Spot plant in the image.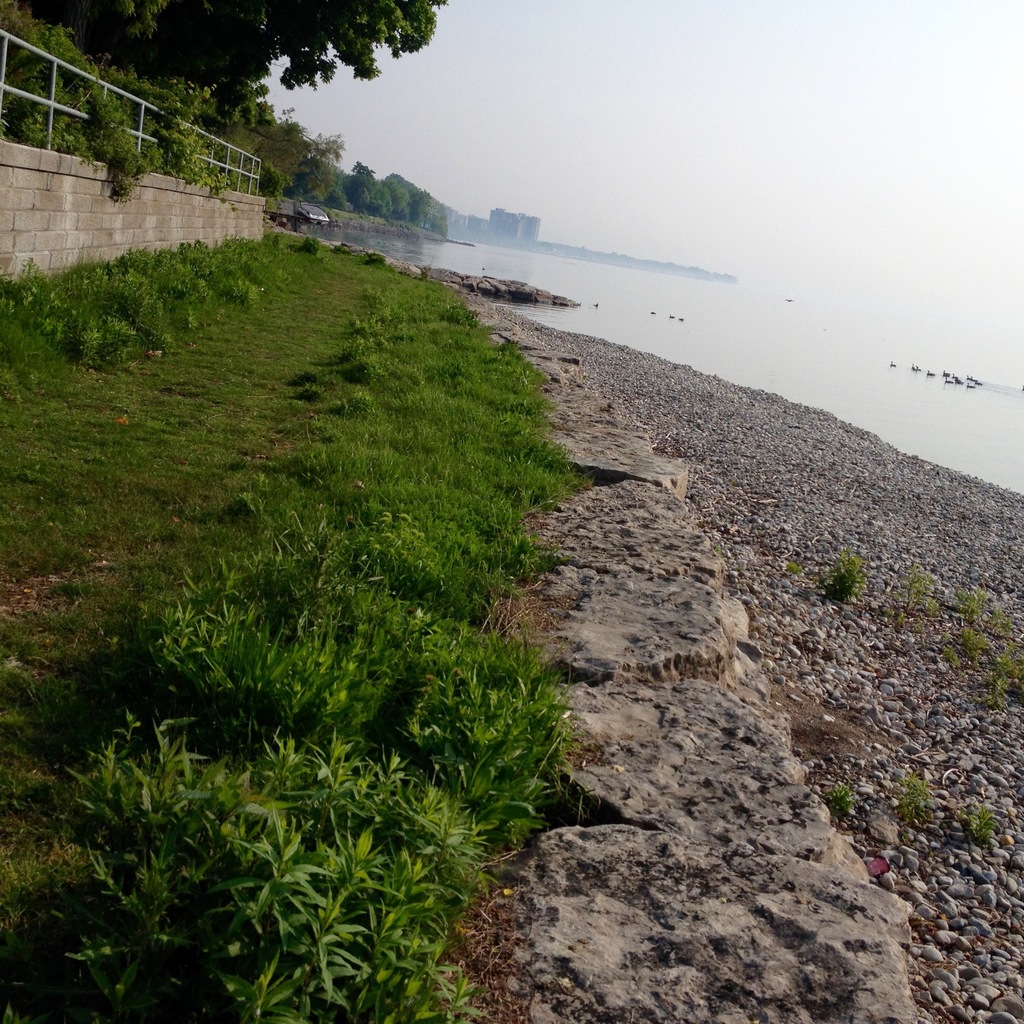
plant found at detection(886, 778, 935, 820).
